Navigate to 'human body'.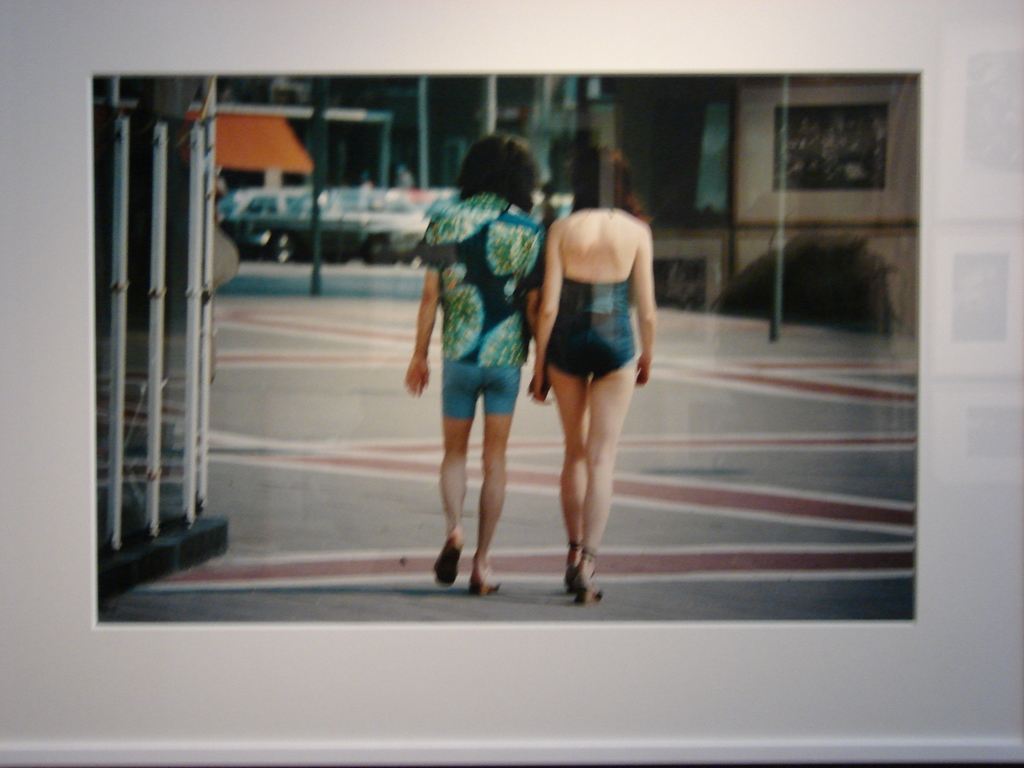
Navigation target: select_region(403, 125, 542, 596).
